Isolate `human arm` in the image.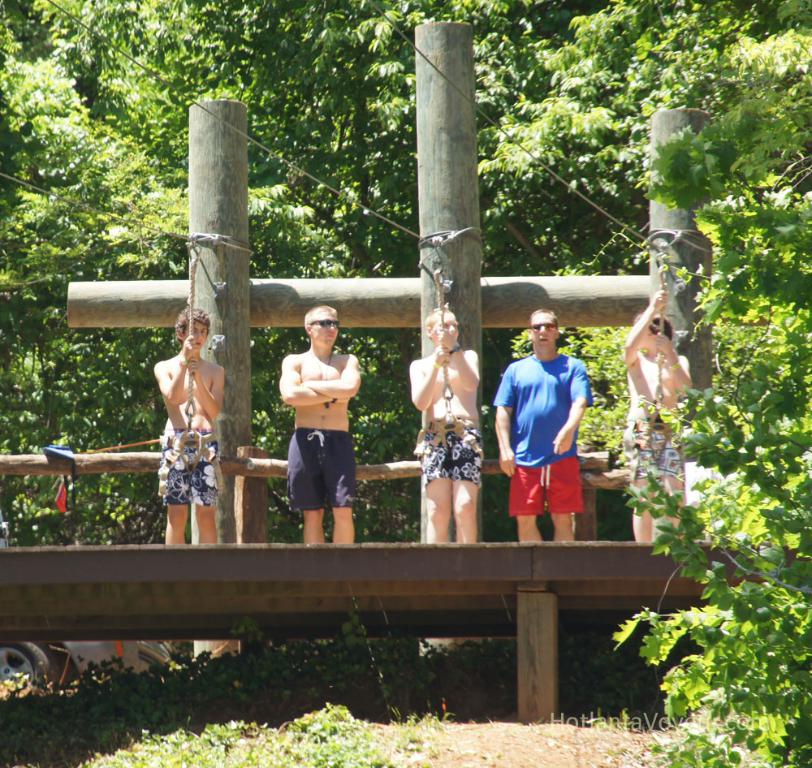
Isolated region: bbox(274, 352, 317, 405).
